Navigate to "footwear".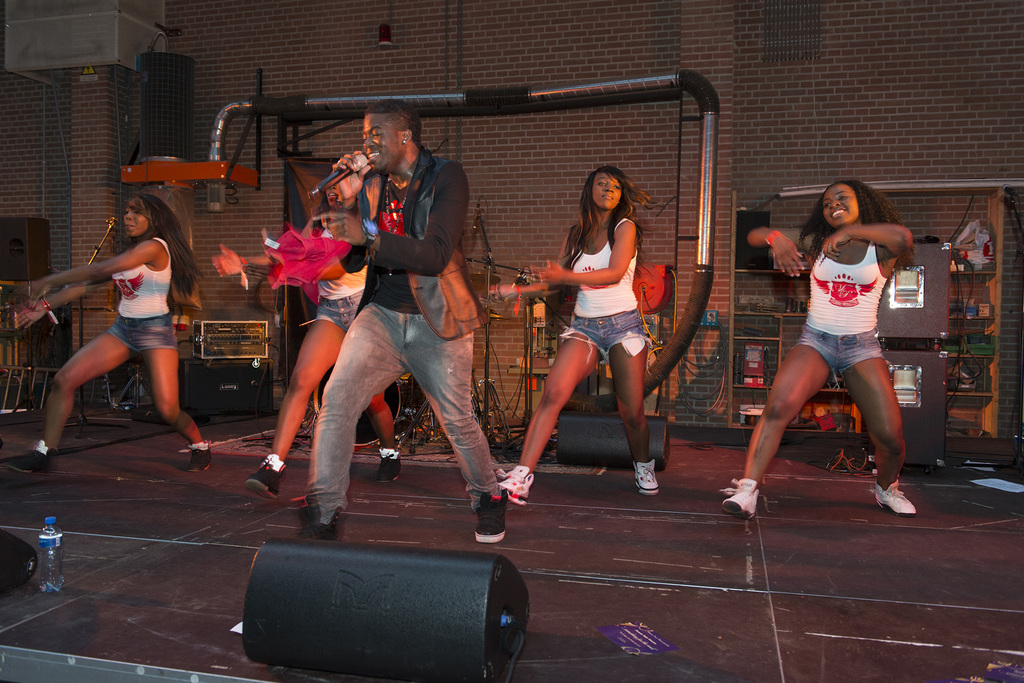
Navigation target: {"x1": 474, "y1": 484, "x2": 508, "y2": 546}.
